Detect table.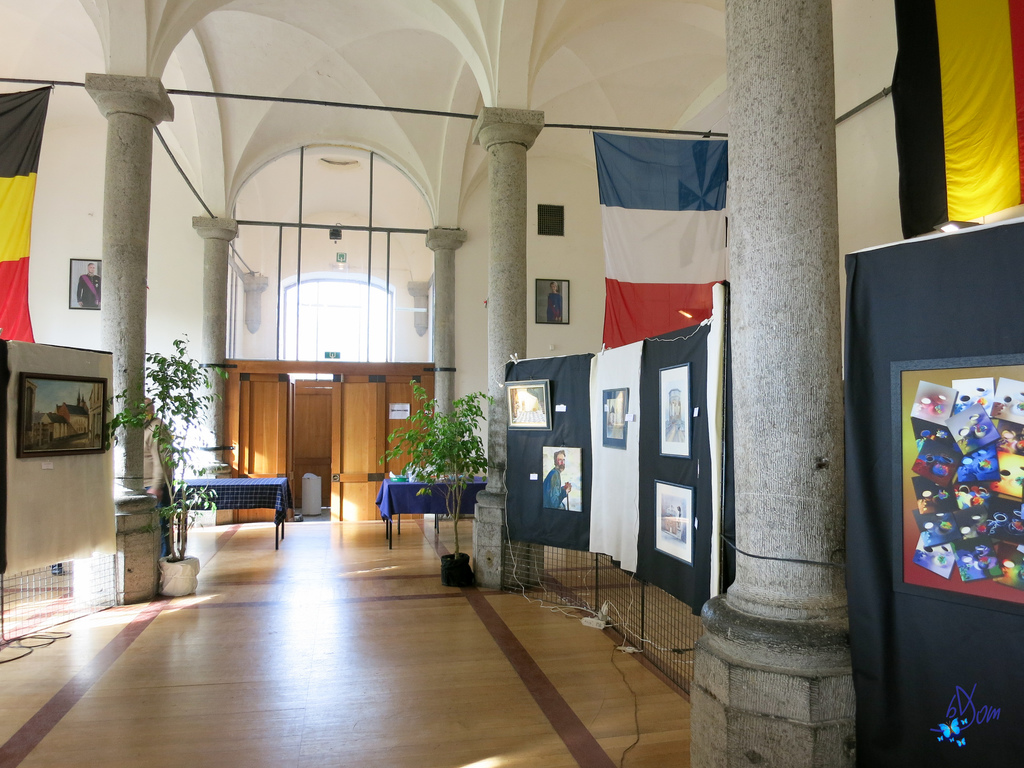
Detected at {"x1": 376, "y1": 477, "x2": 488, "y2": 552}.
